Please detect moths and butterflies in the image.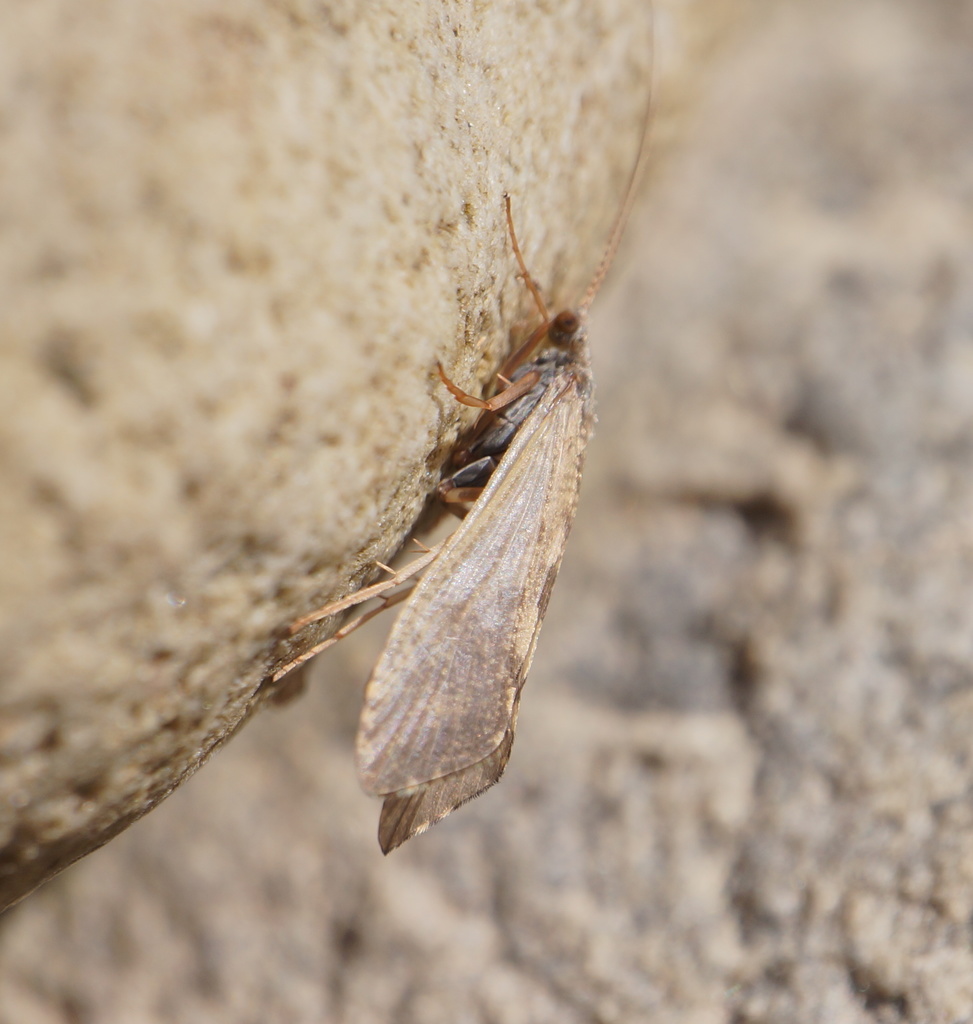
(278, 0, 647, 860).
